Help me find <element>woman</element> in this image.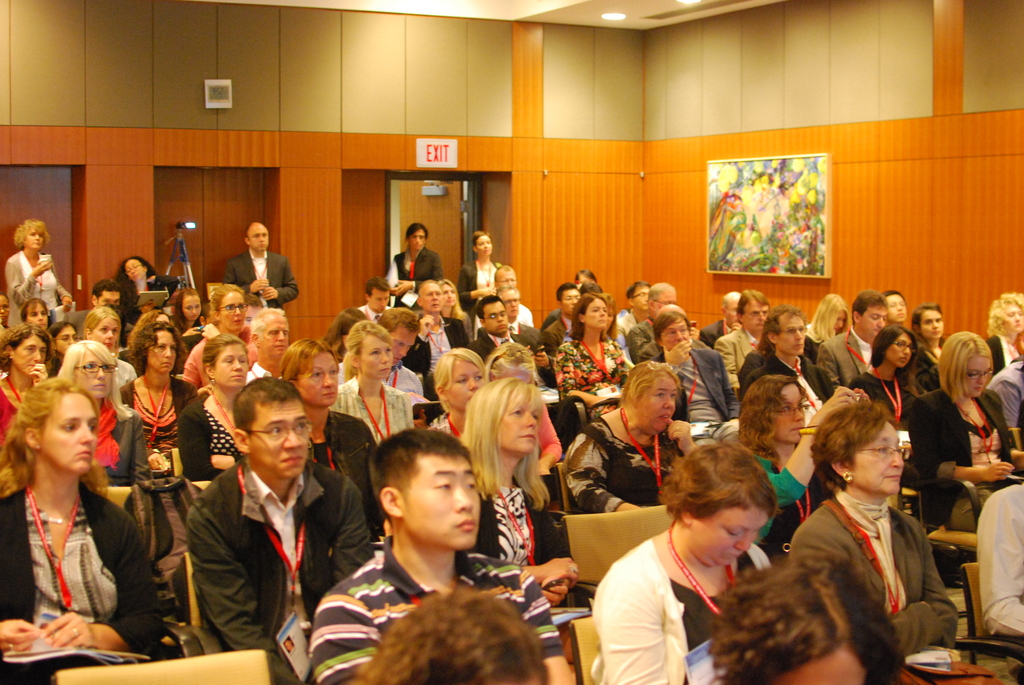
Found it: [908, 303, 946, 395].
